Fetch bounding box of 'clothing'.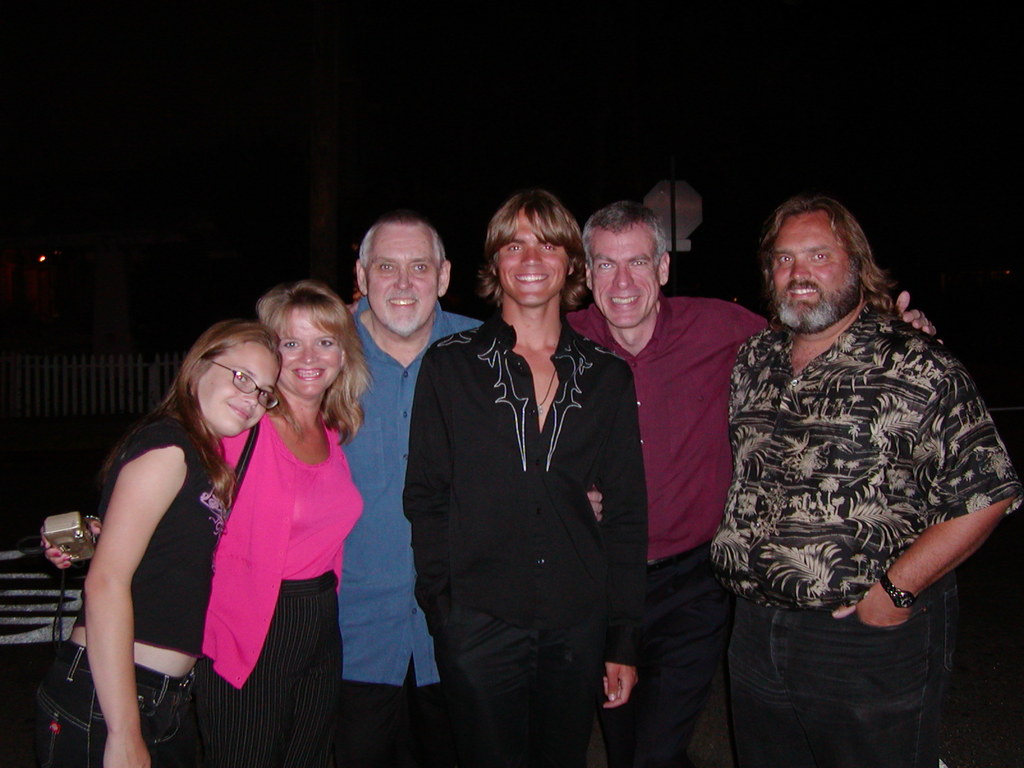
Bbox: region(401, 322, 649, 767).
